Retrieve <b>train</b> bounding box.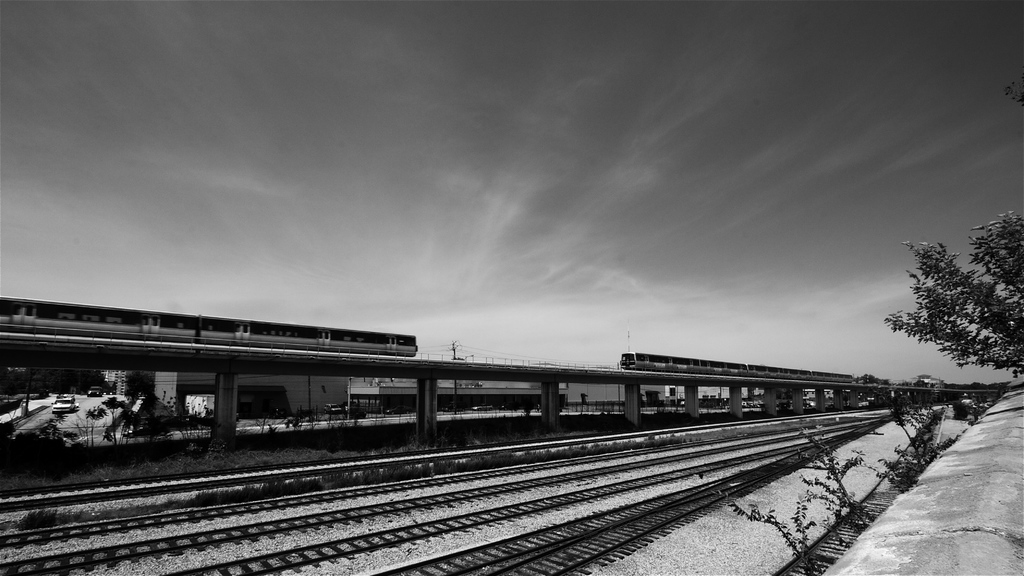
Bounding box: select_region(0, 294, 419, 354).
